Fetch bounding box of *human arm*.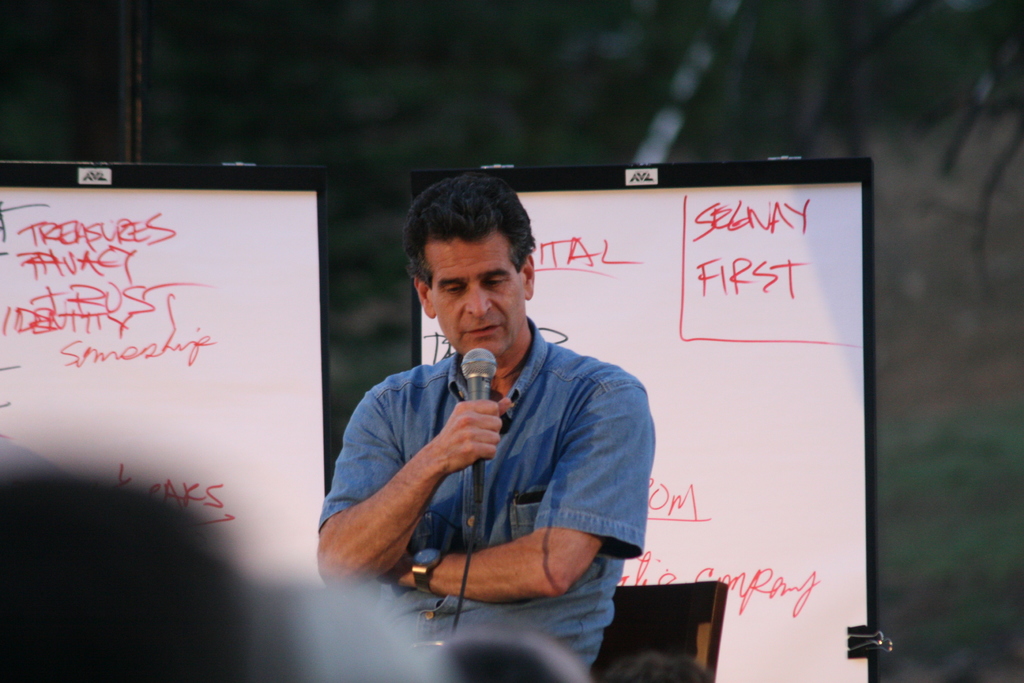
Bbox: rect(378, 372, 657, 597).
